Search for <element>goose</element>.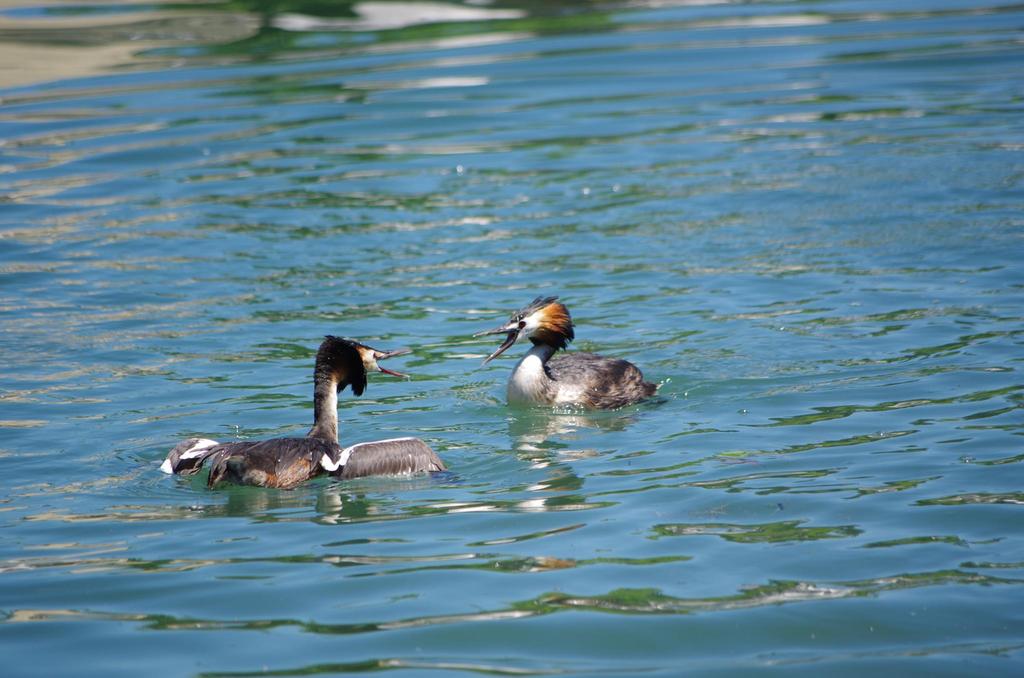
Found at box=[159, 333, 449, 487].
